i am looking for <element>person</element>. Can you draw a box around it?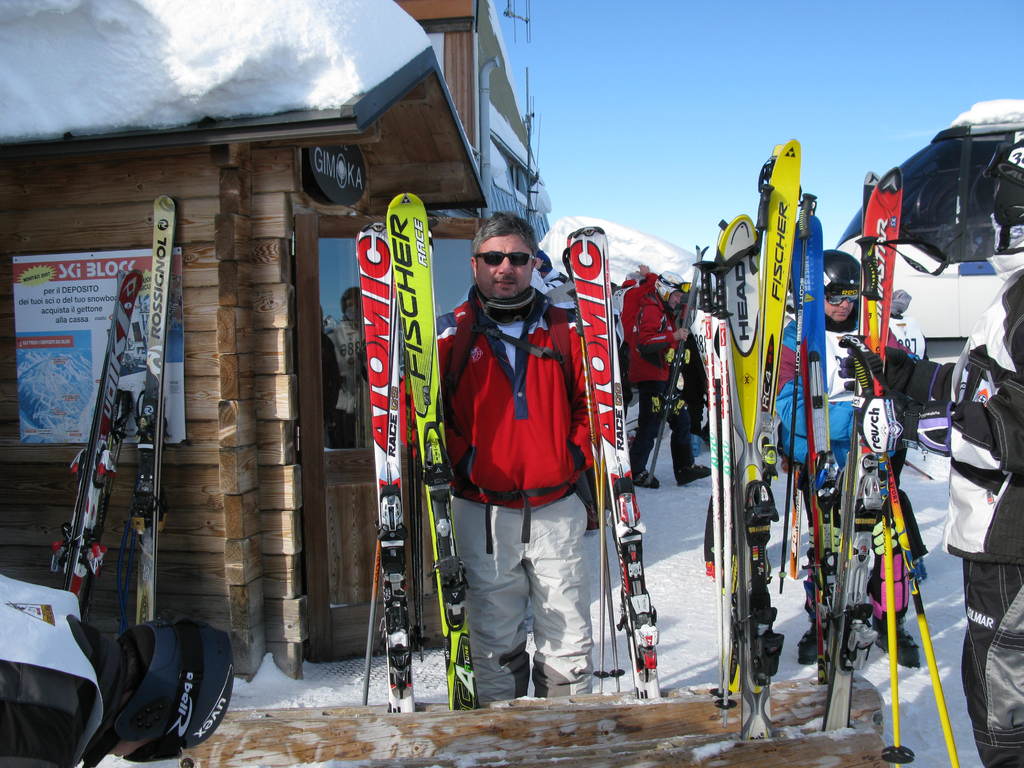
Sure, the bounding box is 840:131:1023:767.
